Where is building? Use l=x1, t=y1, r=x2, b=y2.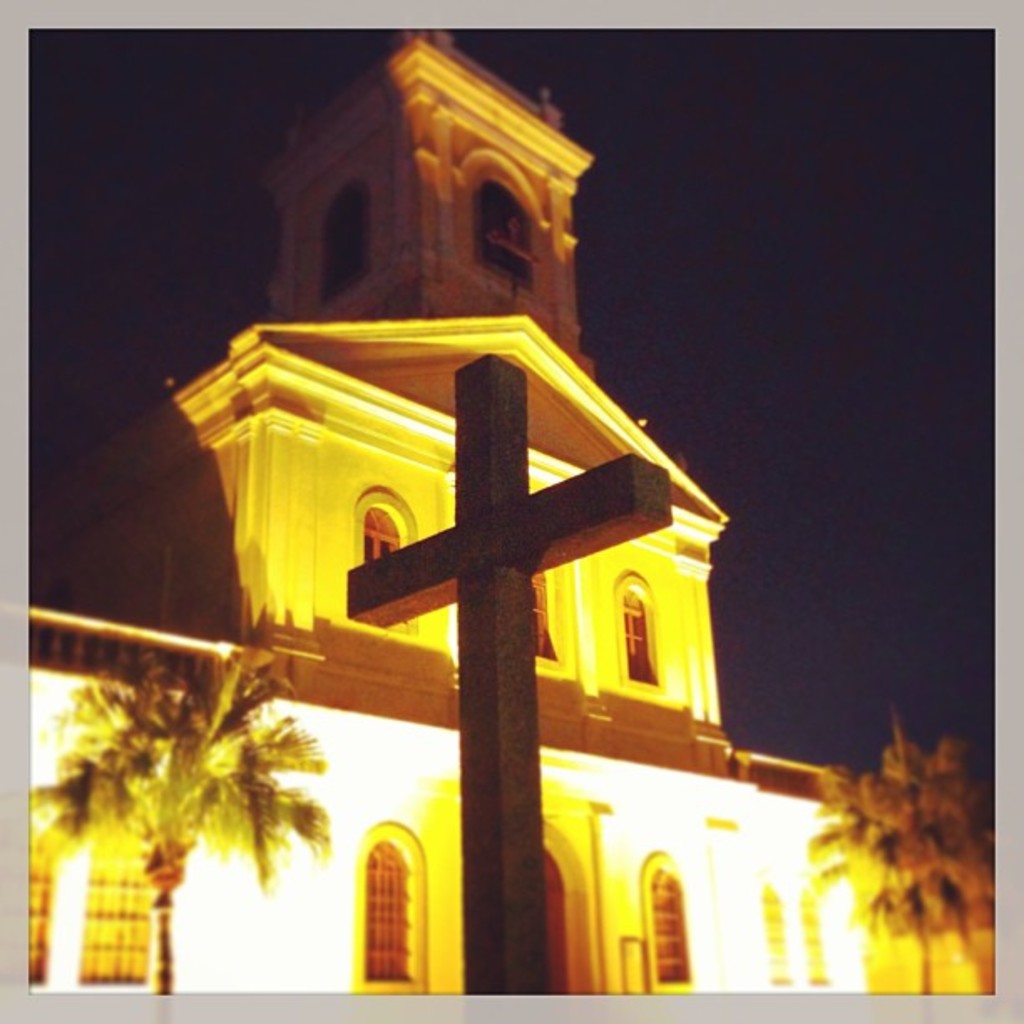
l=27, t=30, r=992, b=996.
